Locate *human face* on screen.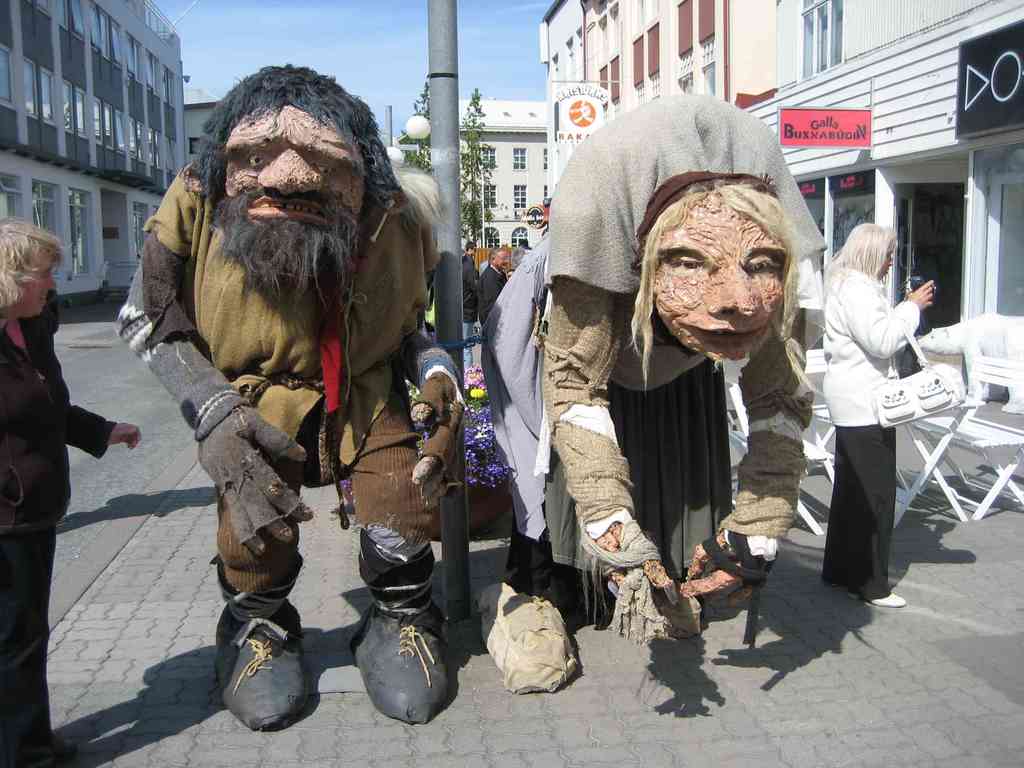
On screen at (878,246,891,275).
